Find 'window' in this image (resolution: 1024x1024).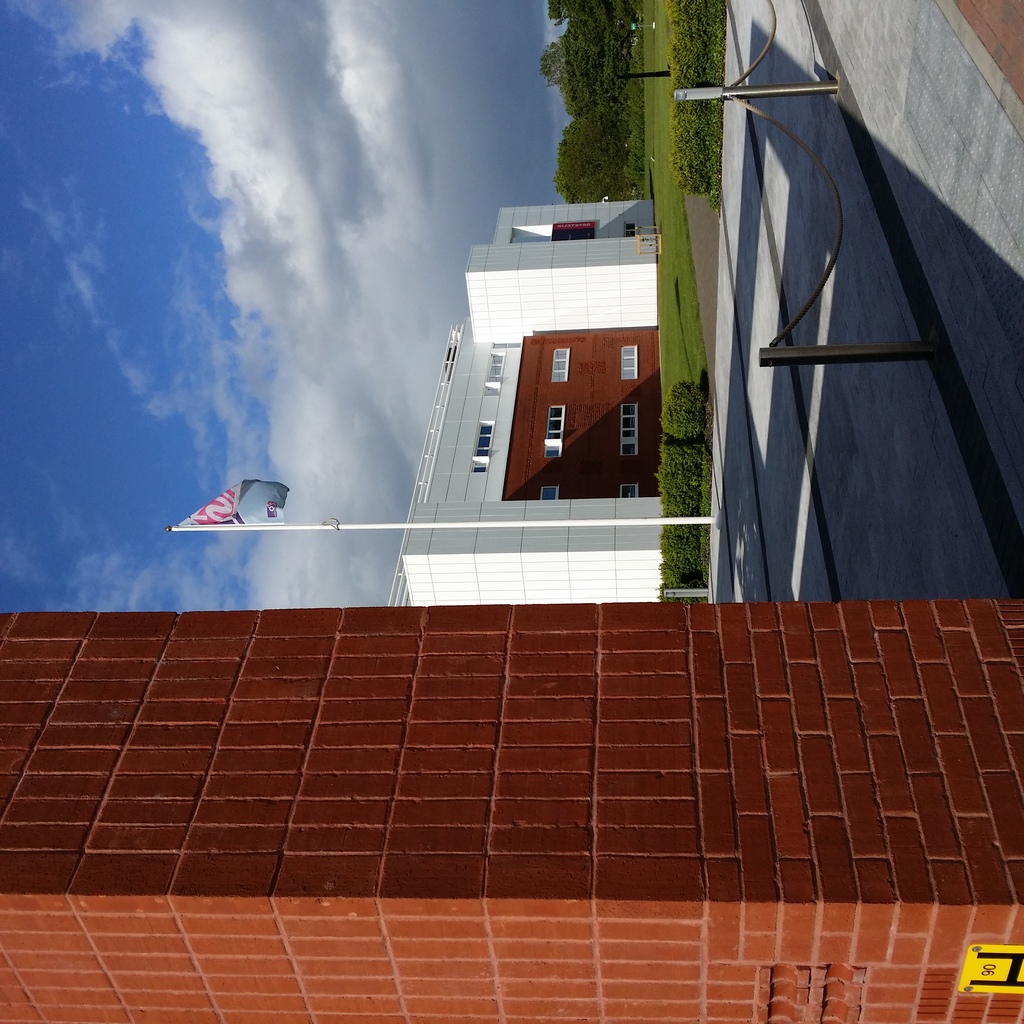
bbox=(553, 348, 573, 384).
